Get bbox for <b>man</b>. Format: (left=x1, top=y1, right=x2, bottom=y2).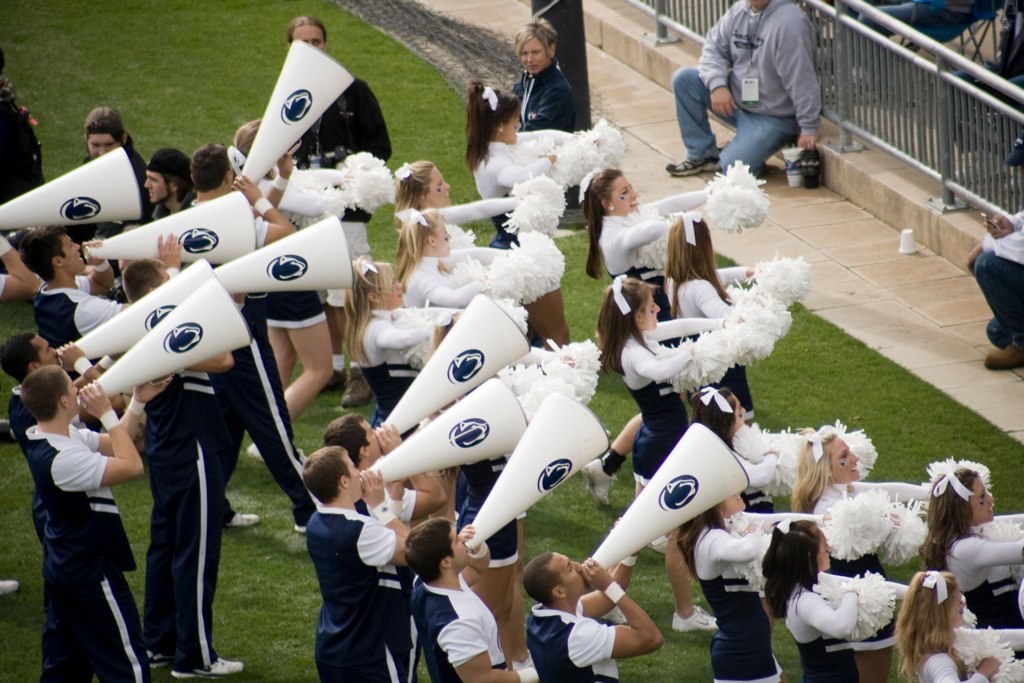
(left=406, top=517, right=537, bottom=682).
